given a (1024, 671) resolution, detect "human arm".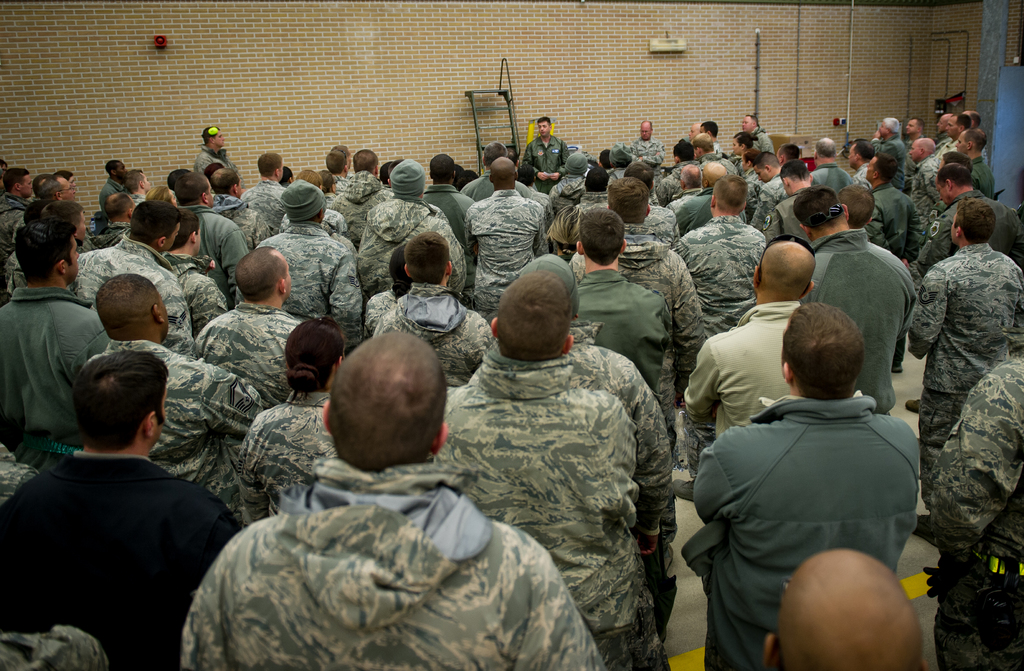
x1=631 y1=140 x2=664 y2=170.
